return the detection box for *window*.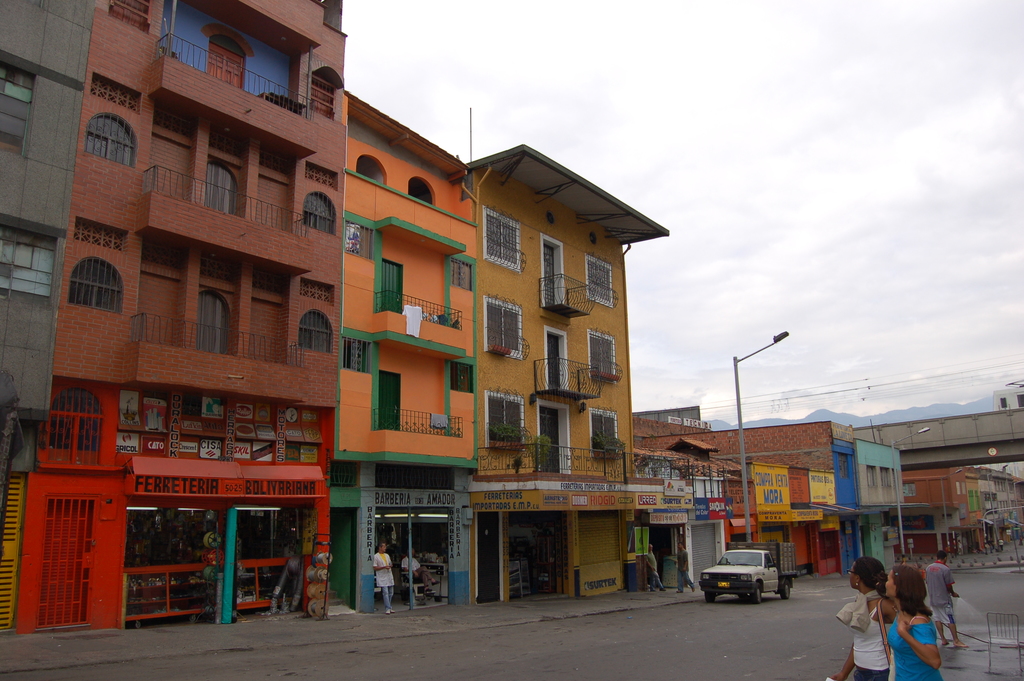
bbox(81, 111, 134, 165).
